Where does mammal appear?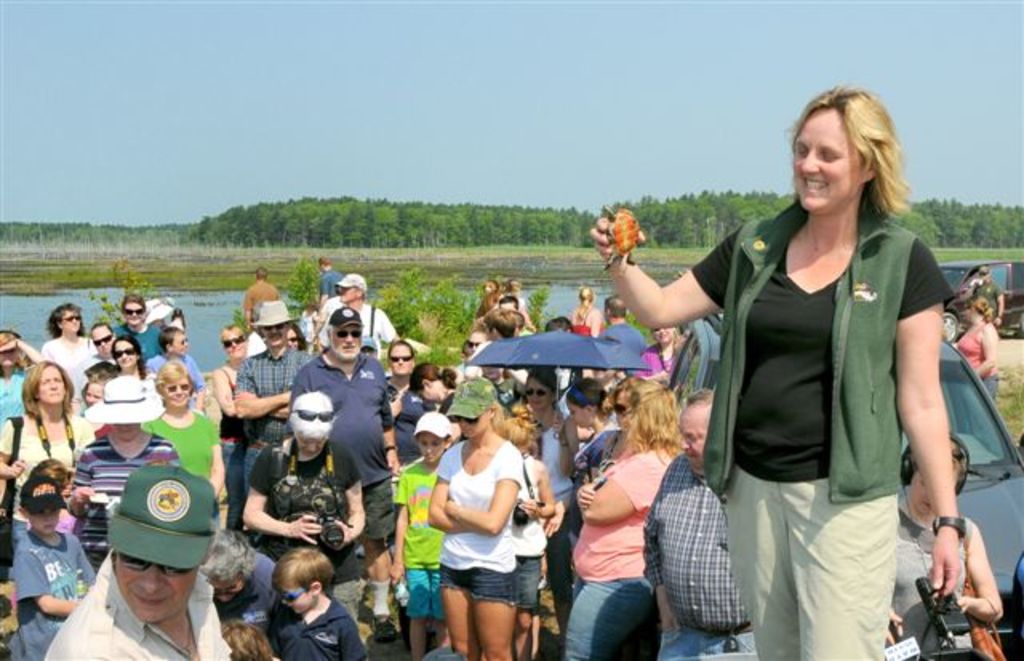
Appears at bbox=[963, 264, 1003, 333].
